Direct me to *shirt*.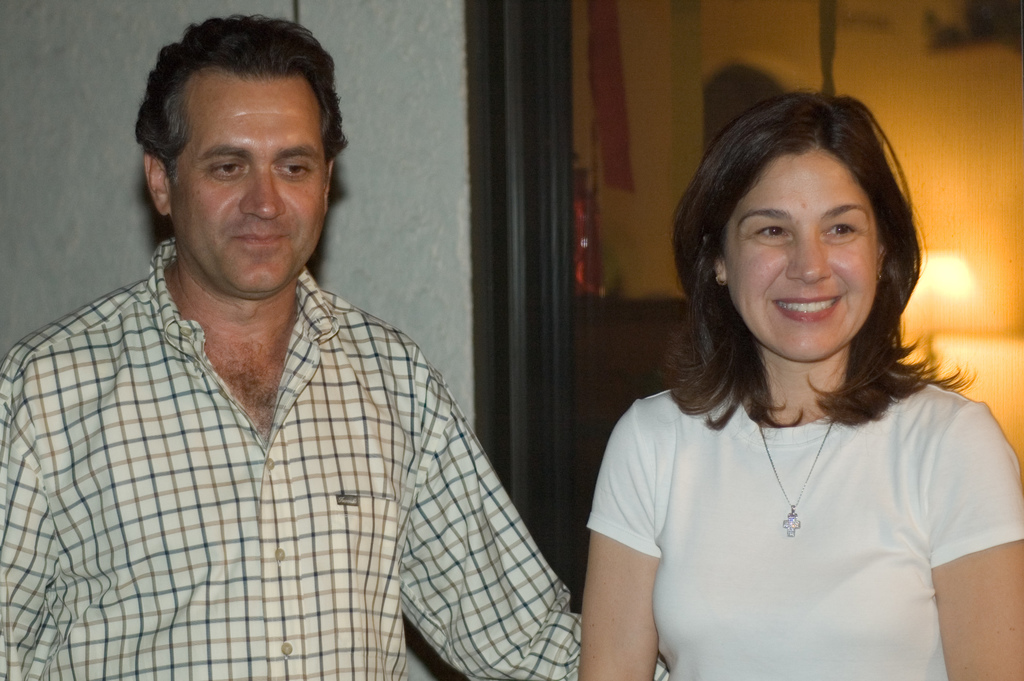
Direction: bbox=(12, 221, 534, 669).
